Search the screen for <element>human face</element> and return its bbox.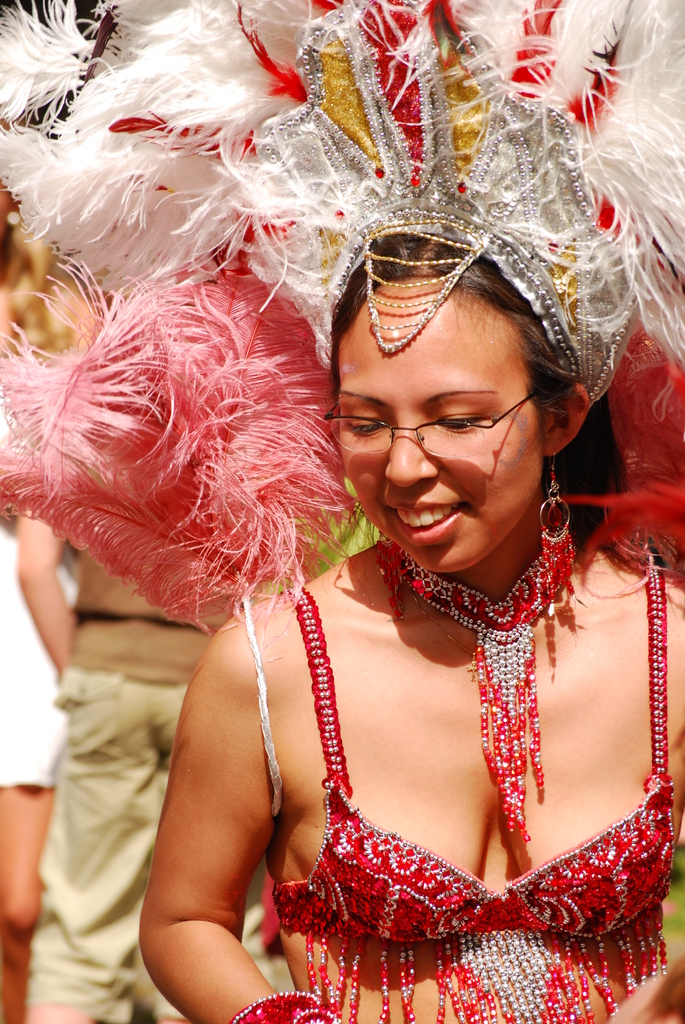
Found: (335, 275, 546, 574).
